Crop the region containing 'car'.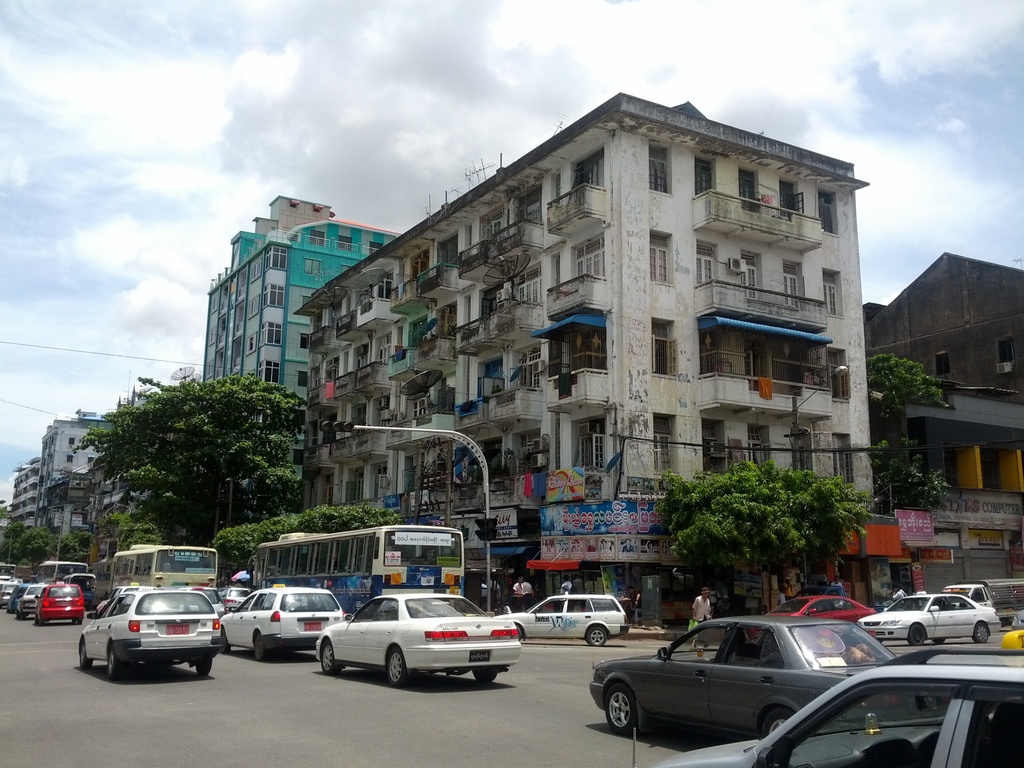
Crop region: (1010, 609, 1023, 629).
